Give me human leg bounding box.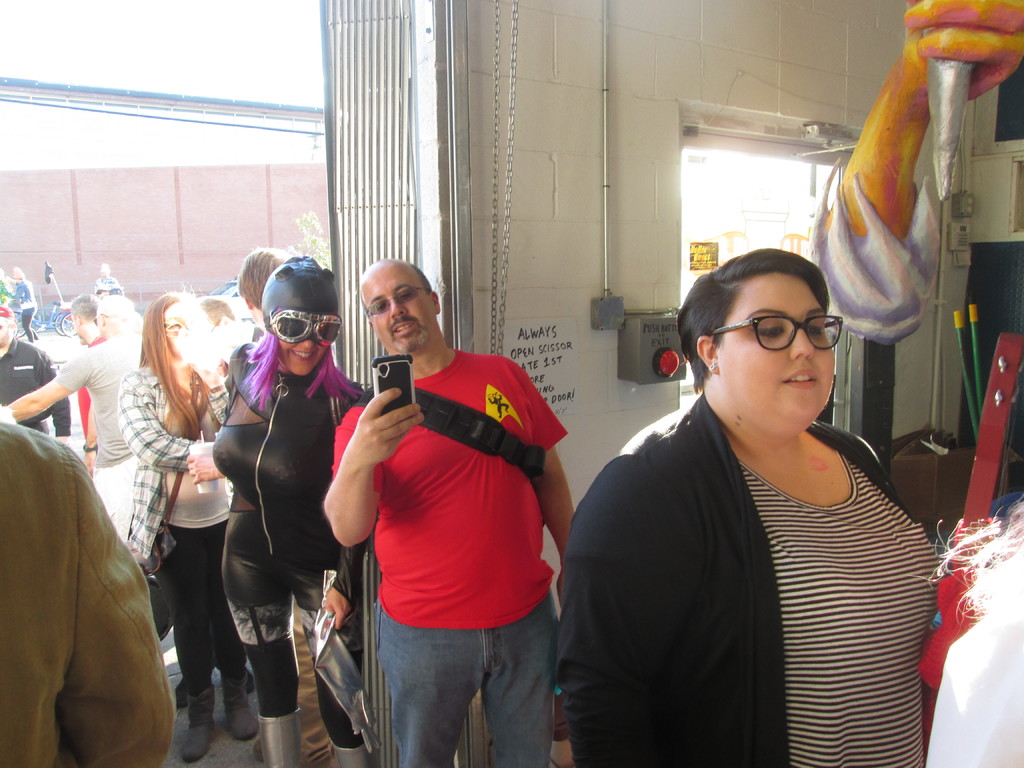
488,593,559,766.
